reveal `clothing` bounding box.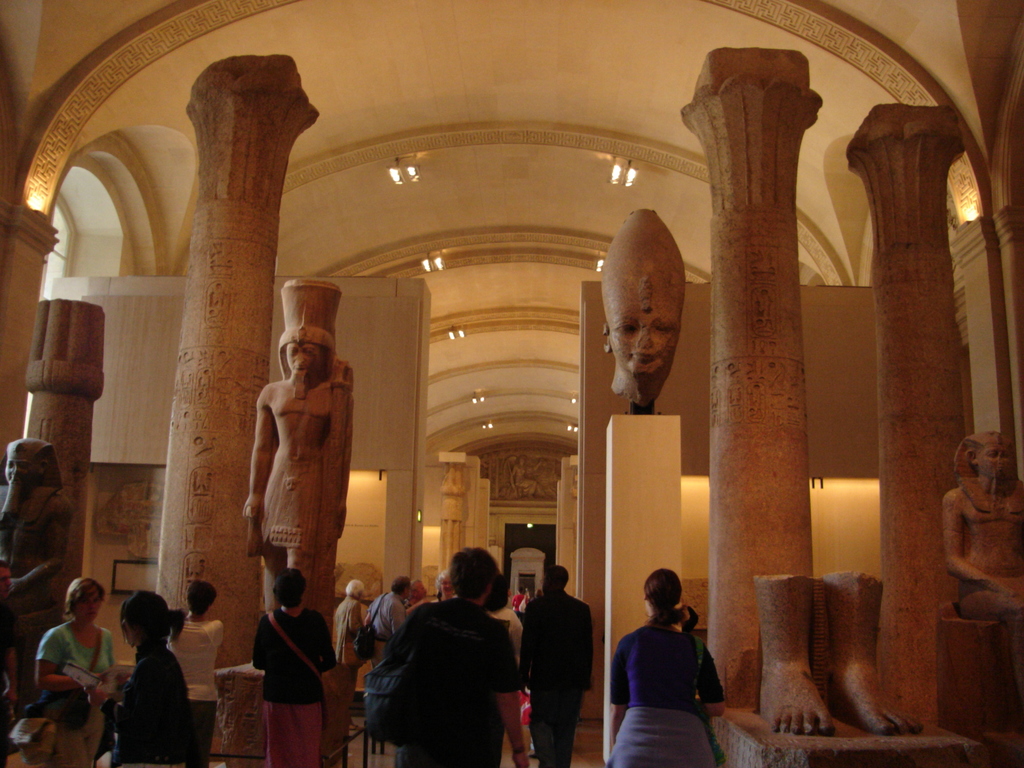
Revealed: locate(607, 619, 723, 748).
